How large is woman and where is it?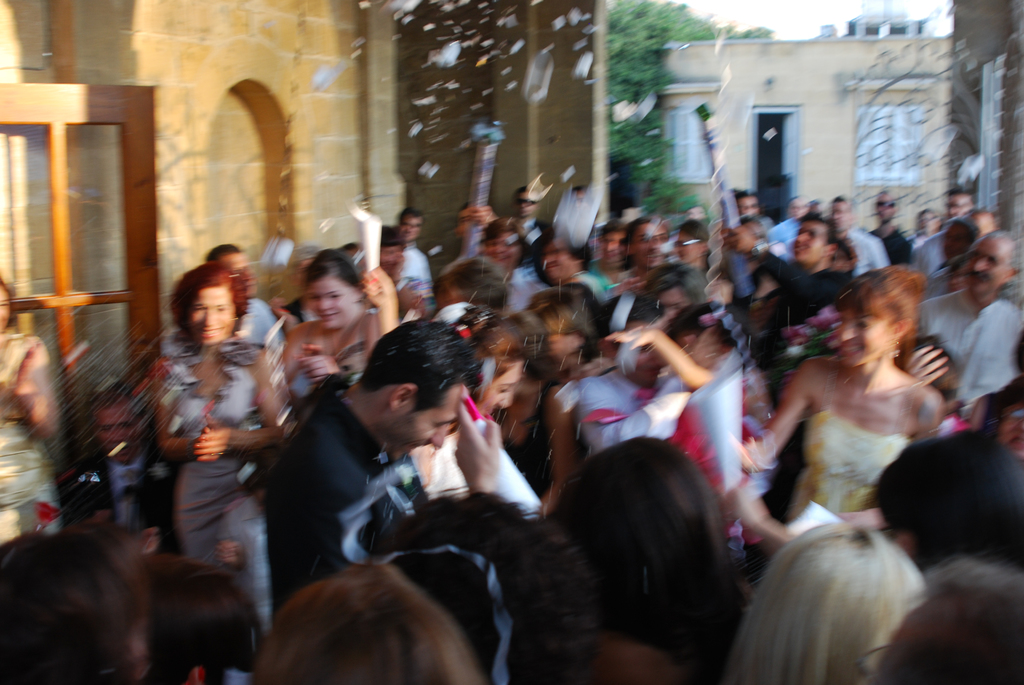
Bounding box: pyautogui.locateOnScreen(0, 269, 61, 539).
